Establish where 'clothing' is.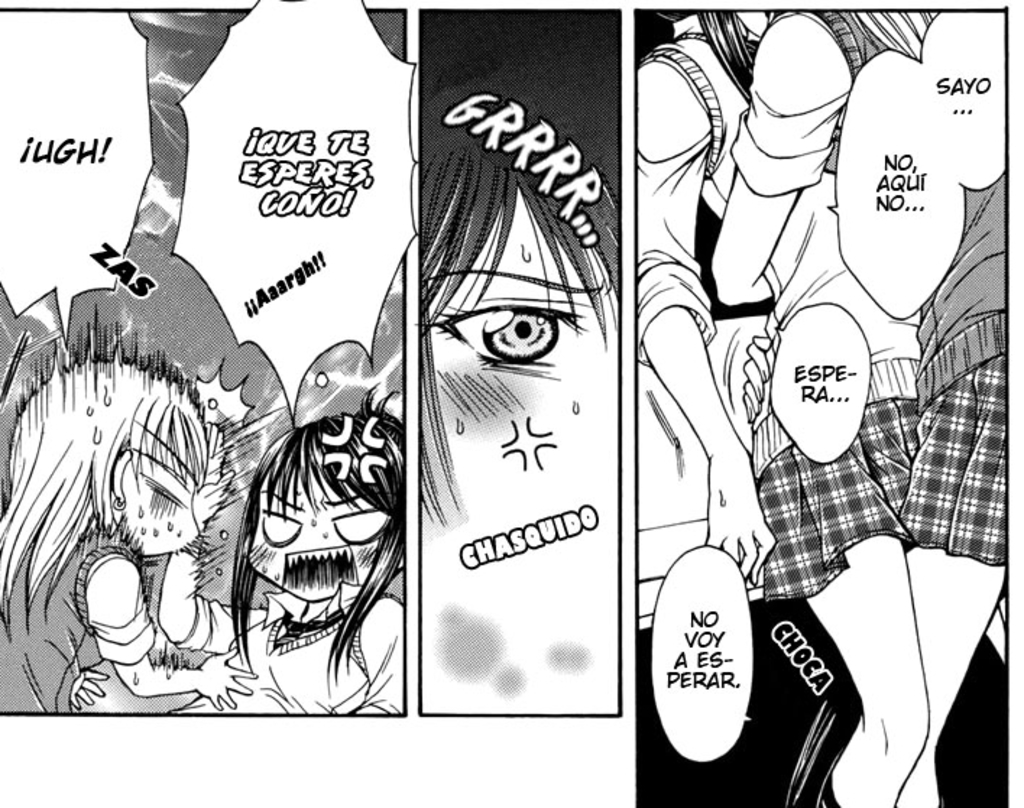
Established at Rect(725, 0, 1023, 568).
